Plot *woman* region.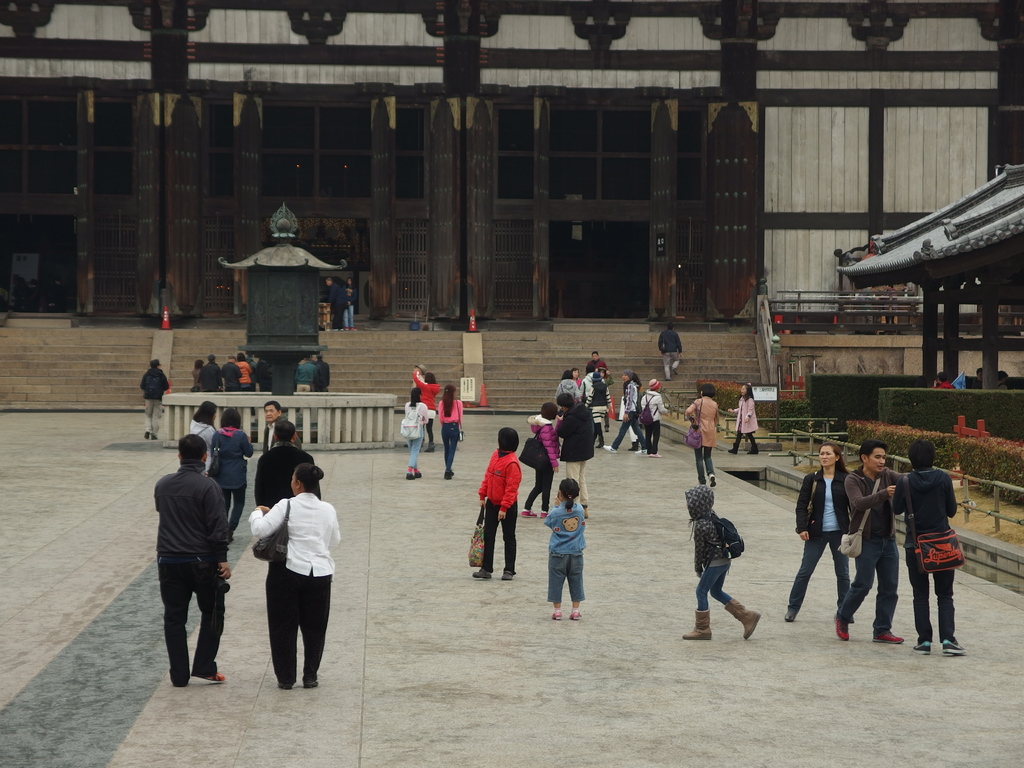
Plotted at bbox=(524, 400, 568, 519).
